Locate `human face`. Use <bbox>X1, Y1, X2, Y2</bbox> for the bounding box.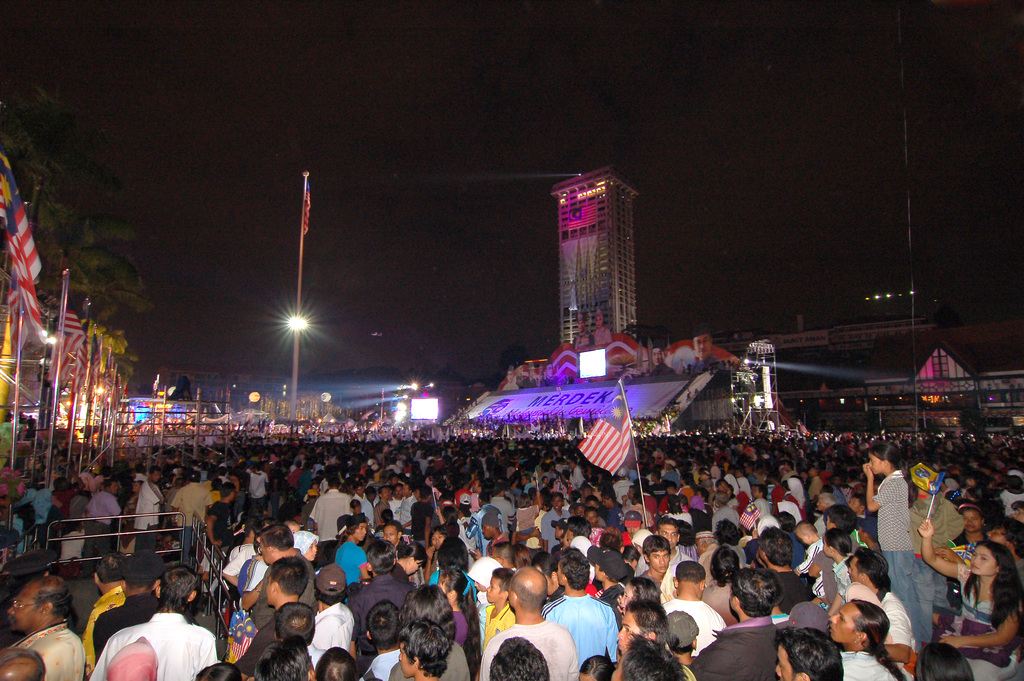
<bbox>507, 371, 513, 381</bbox>.
